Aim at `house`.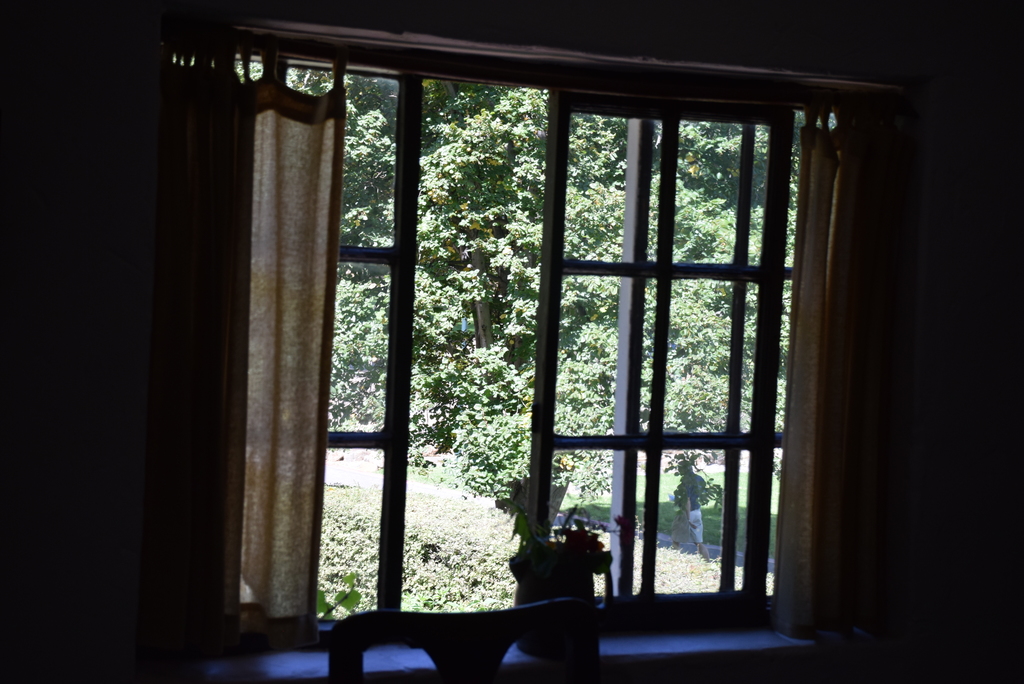
Aimed at Rect(0, 0, 1023, 683).
